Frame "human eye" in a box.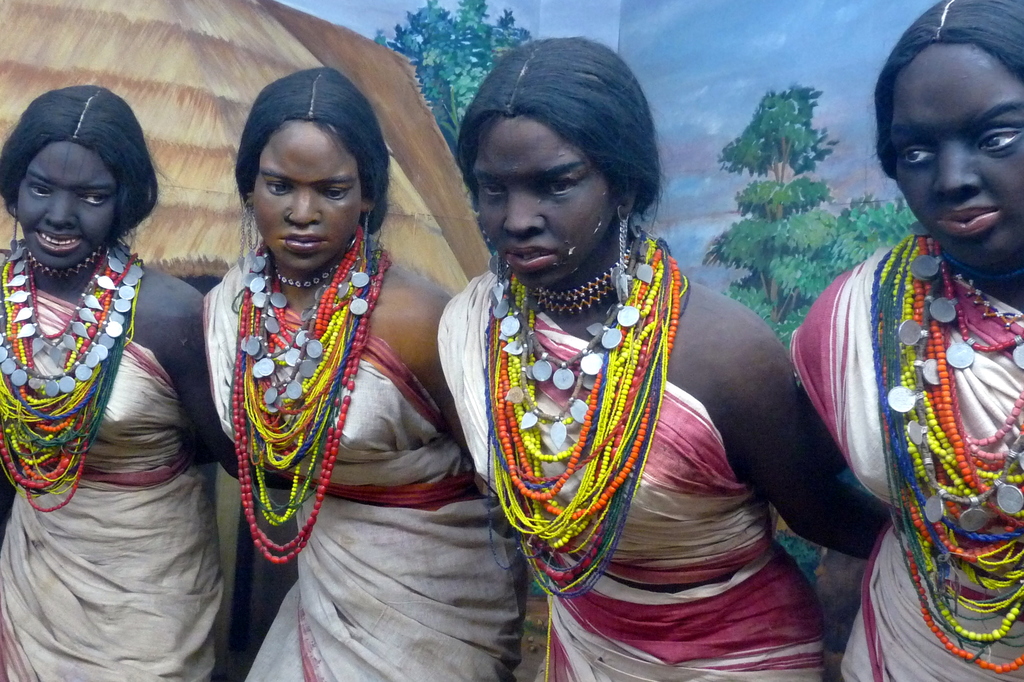
crop(262, 174, 289, 199).
